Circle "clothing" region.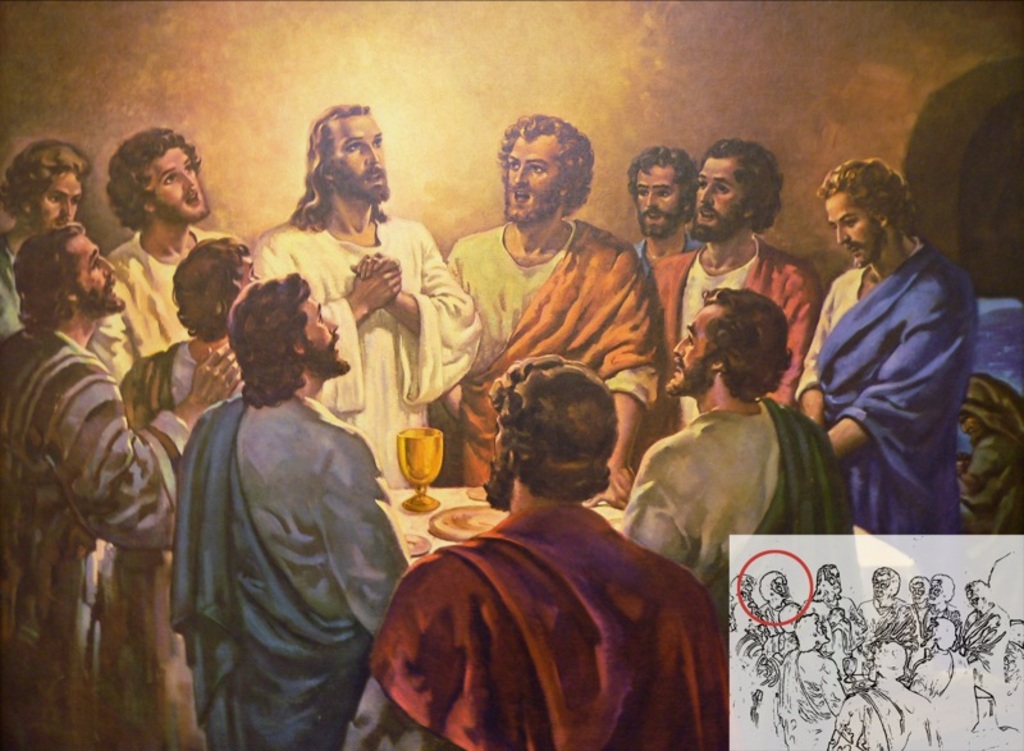
Region: [x1=0, y1=324, x2=191, y2=745].
